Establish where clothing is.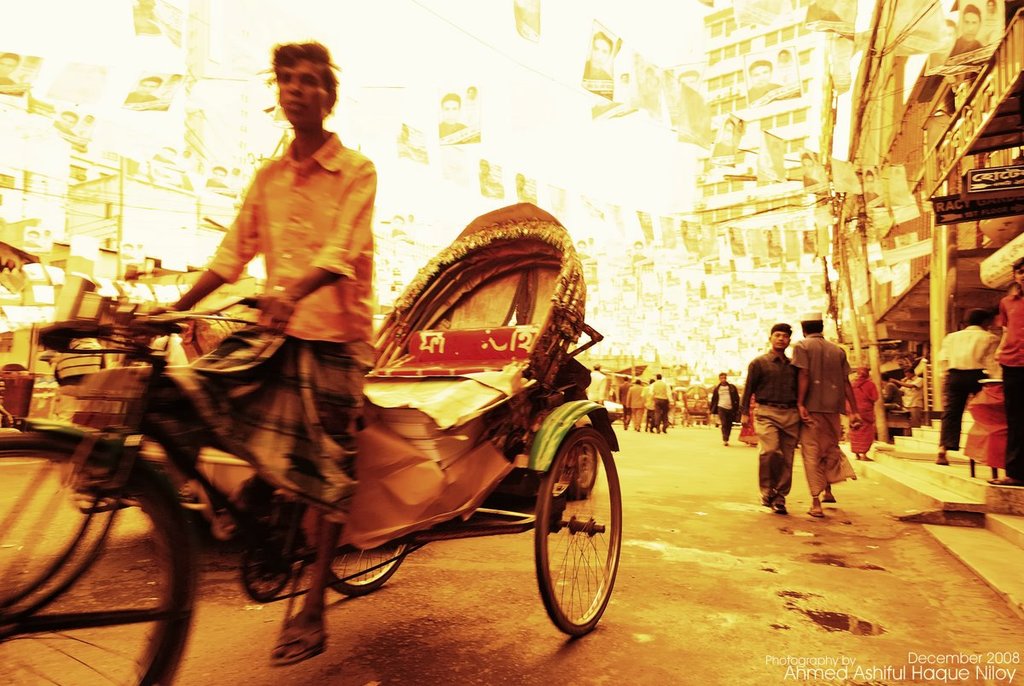
Established at x1=932, y1=327, x2=994, y2=460.
